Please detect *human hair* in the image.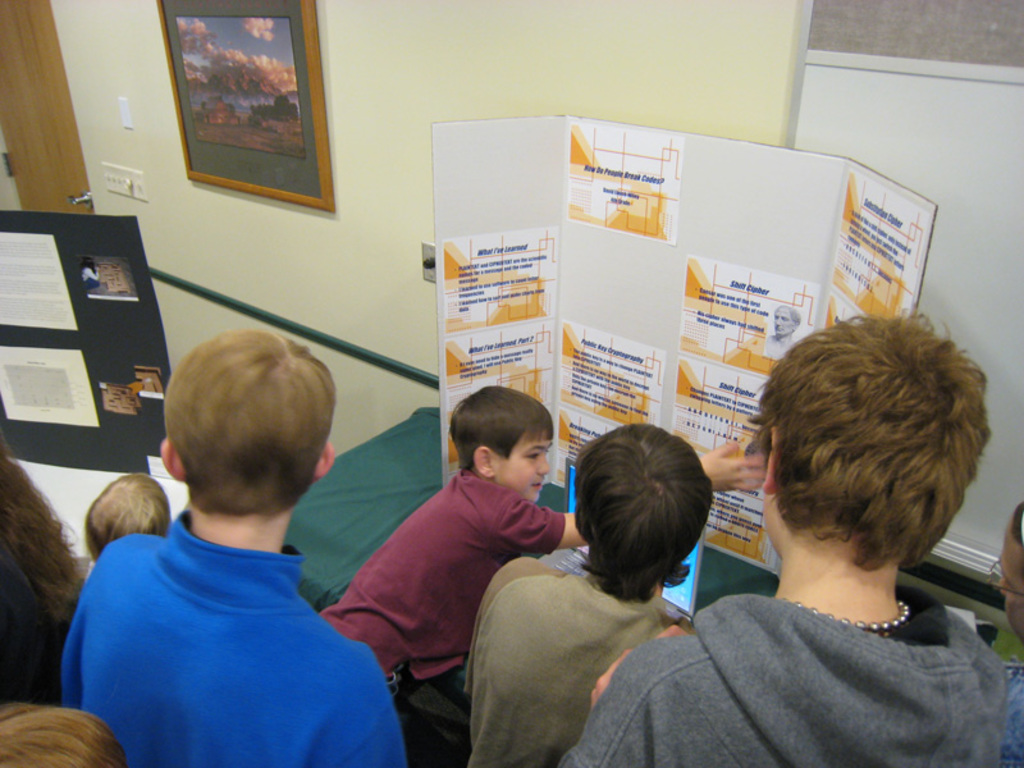
(left=159, top=328, right=343, bottom=513).
